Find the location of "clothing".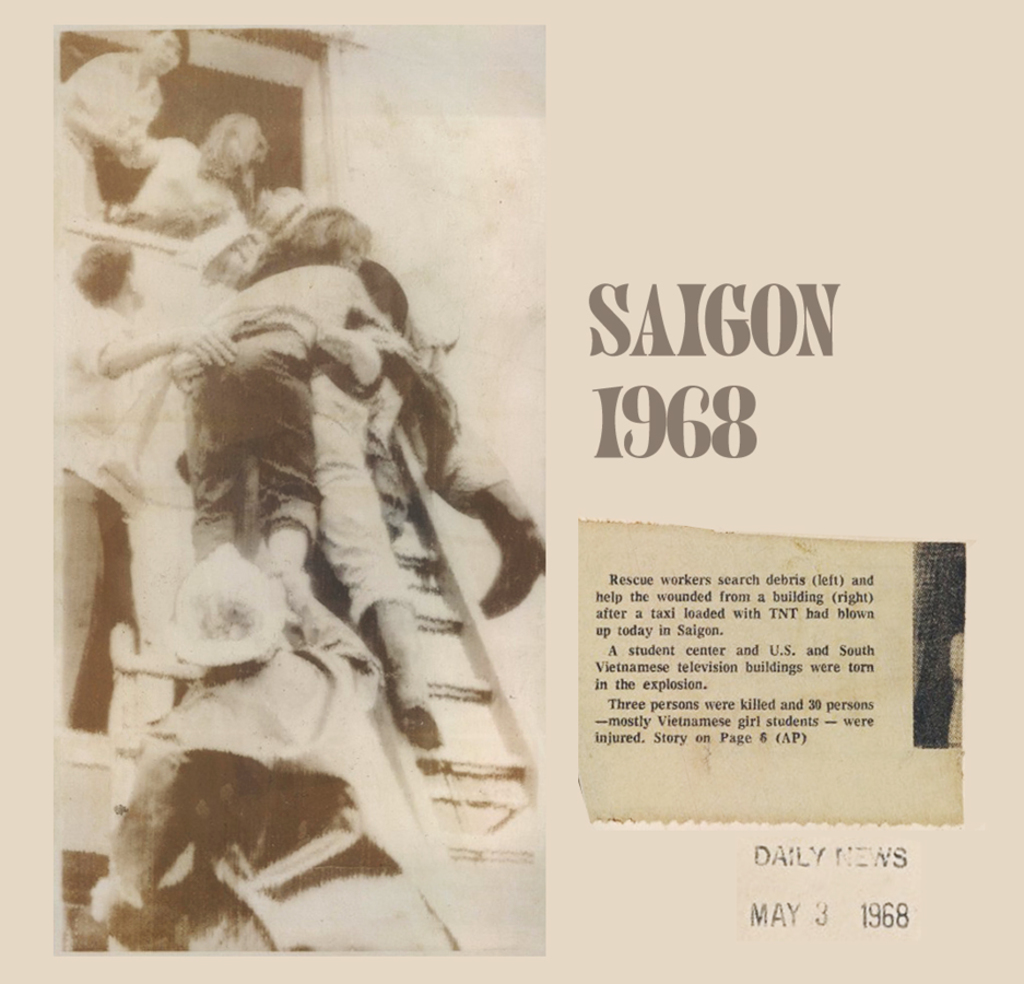
Location: (55,308,183,728).
